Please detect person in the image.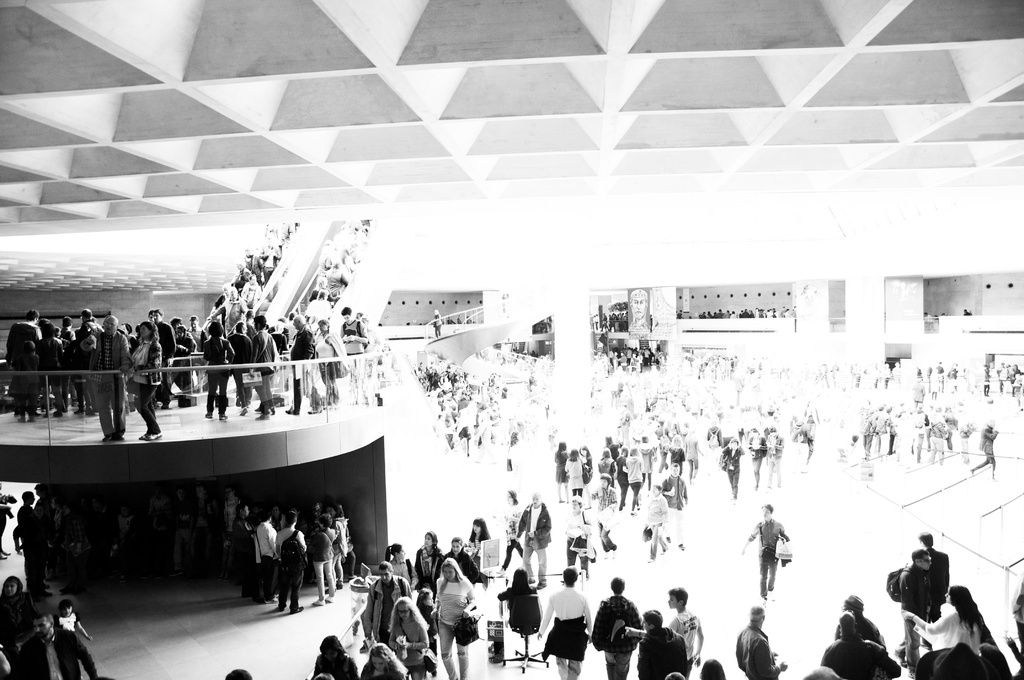
Rect(314, 631, 360, 679).
